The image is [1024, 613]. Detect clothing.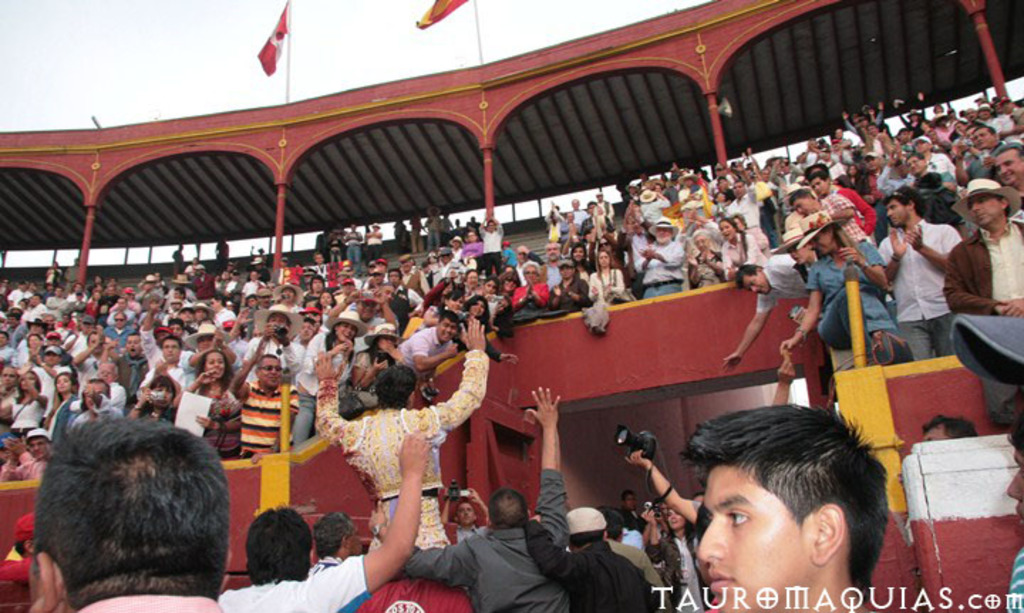
Detection: select_region(212, 549, 374, 612).
